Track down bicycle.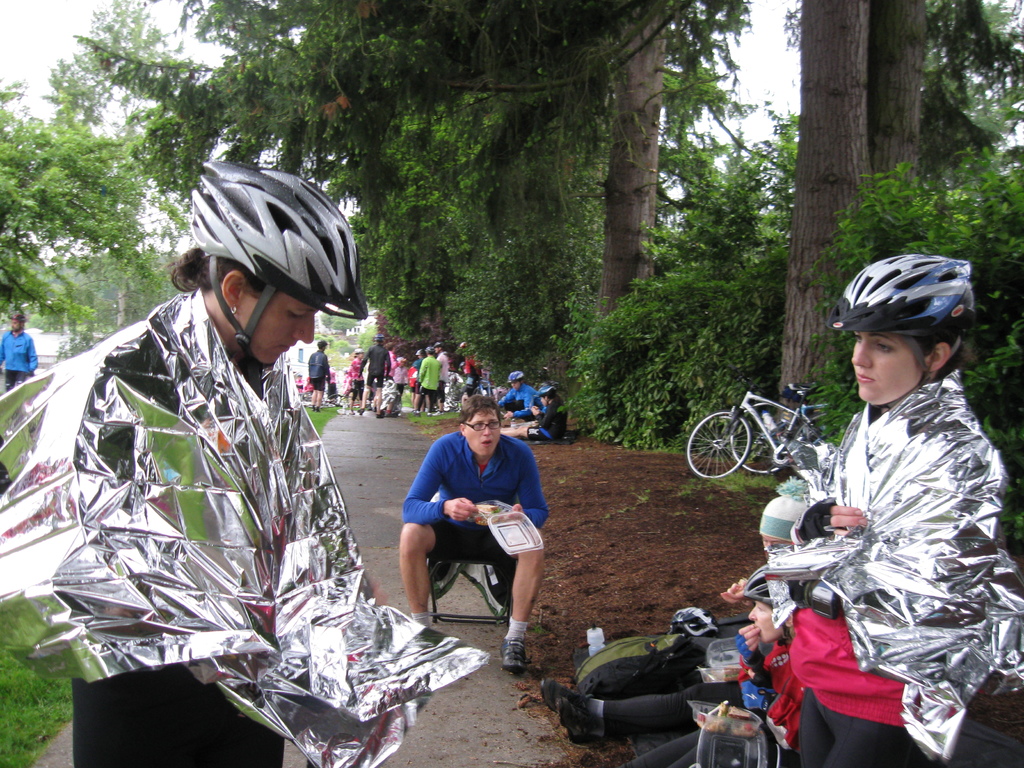
Tracked to [471,376,497,397].
